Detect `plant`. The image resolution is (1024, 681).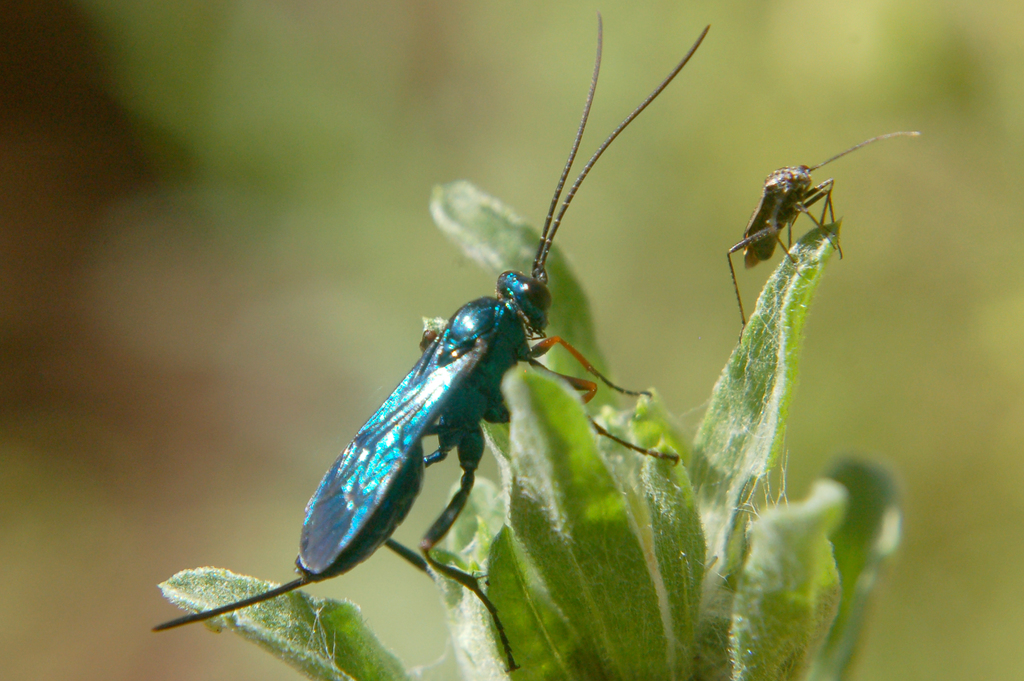
bbox=[153, 170, 905, 680].
